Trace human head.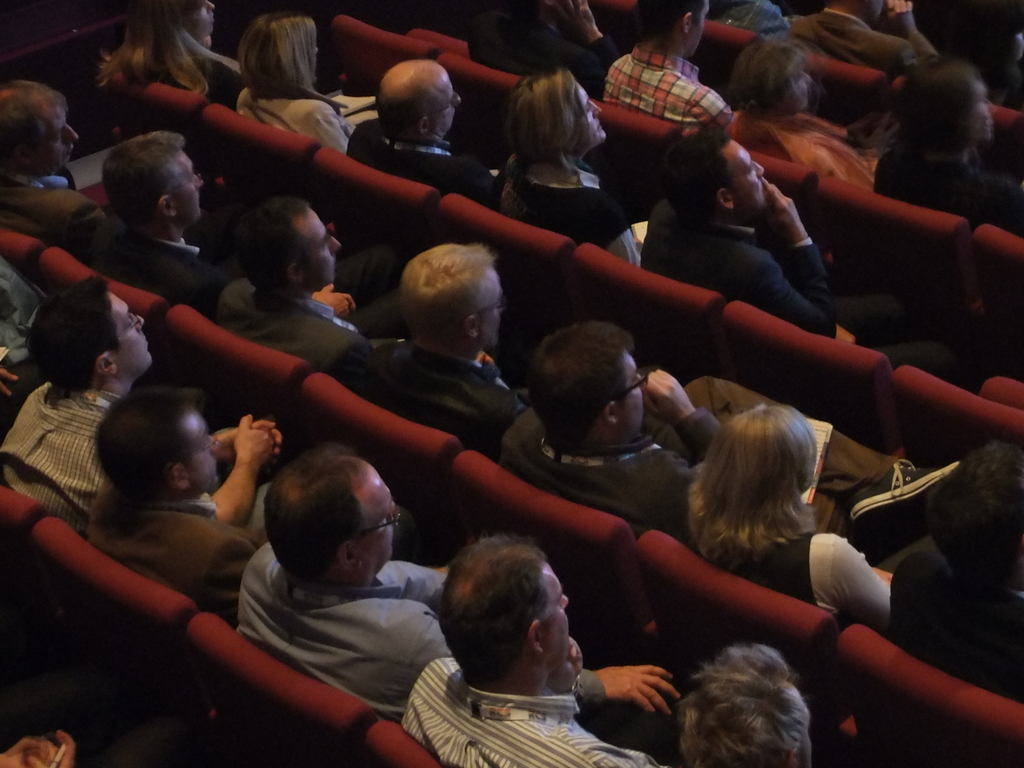
Traced to <box>927,444,1023,598</box>.
